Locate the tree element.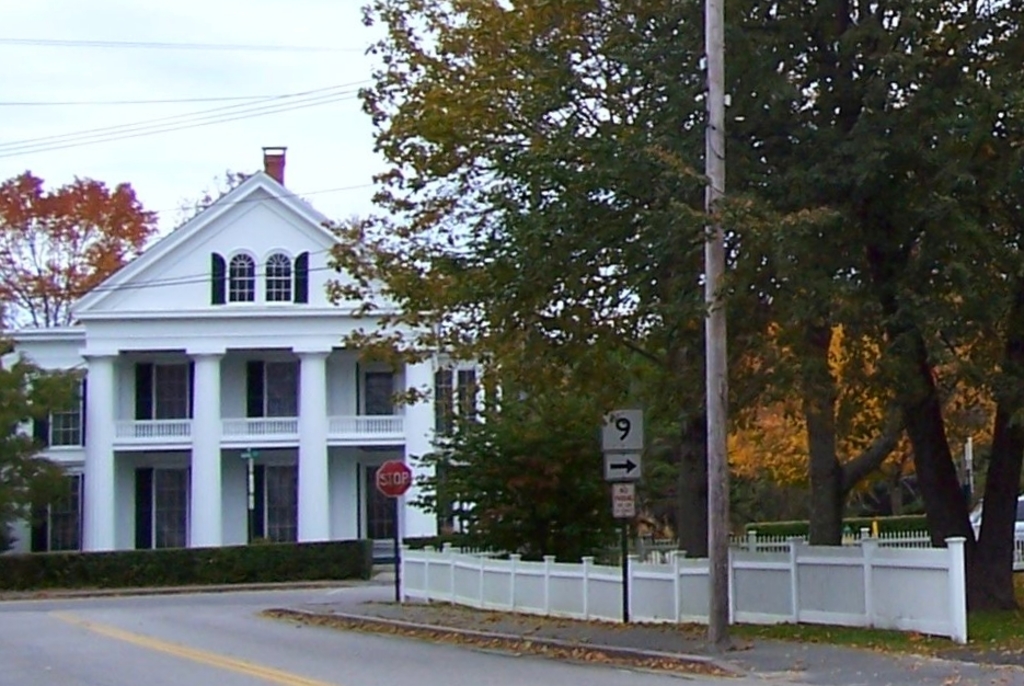
Element bbox: pyautogui.locateOnScreen(0, 165, 160, 335).
